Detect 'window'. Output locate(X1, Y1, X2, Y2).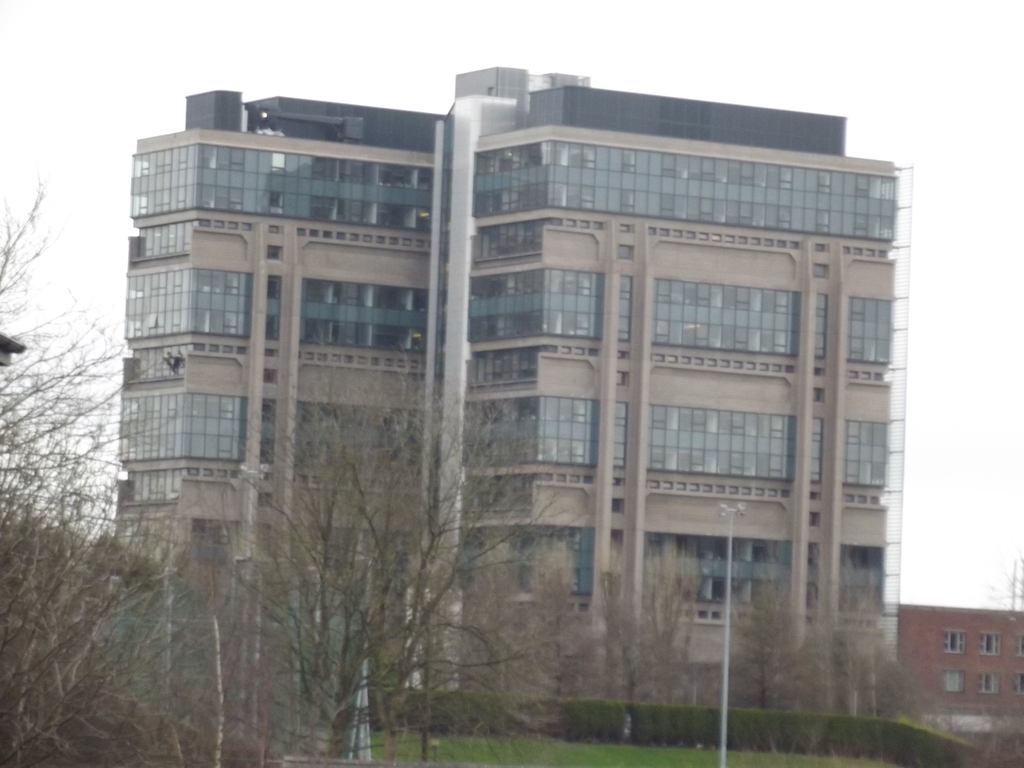
locate(977, 630, 1001, 657).
